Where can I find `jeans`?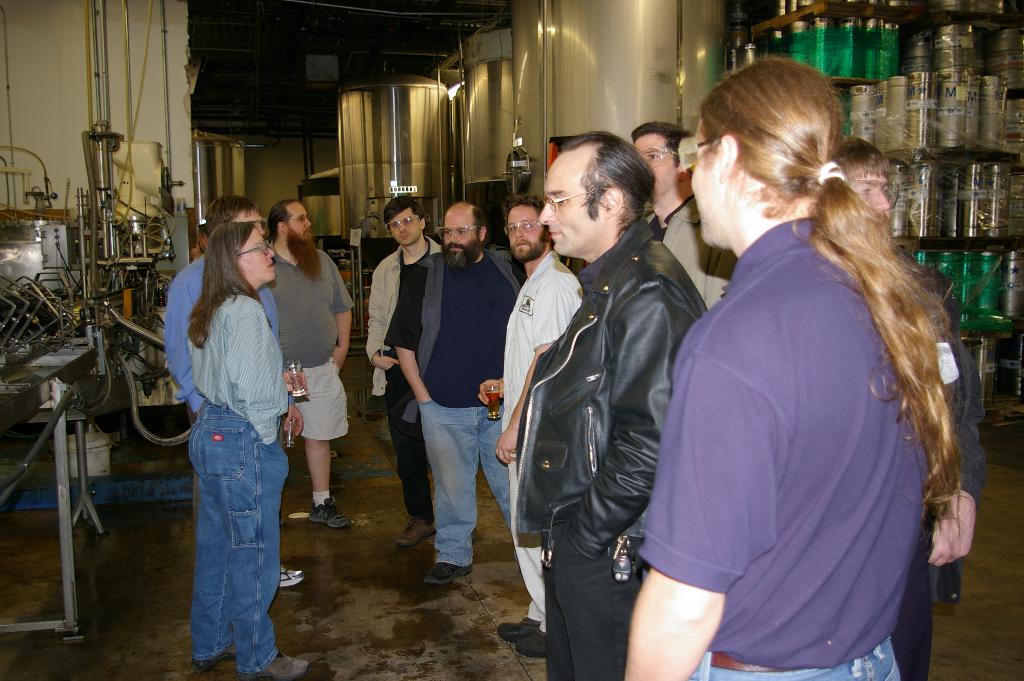
You can find it at <bbox>417, 408, 518, 572</bbox>.
